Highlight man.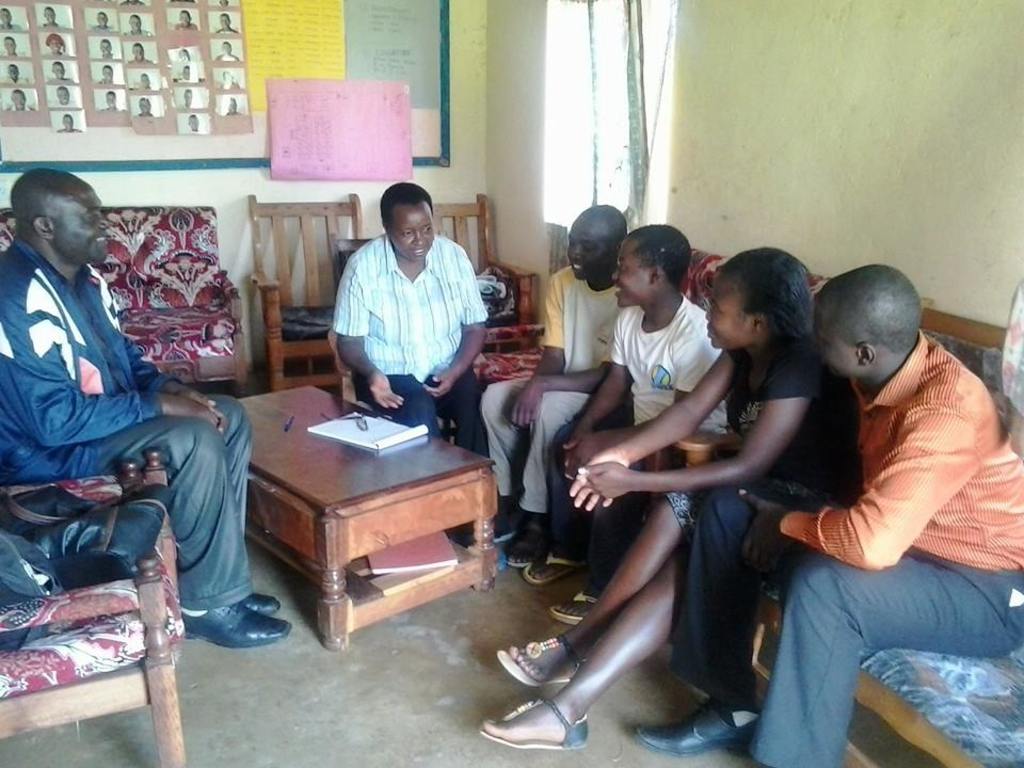
Highlighted region: [45, 10, 64, 27].
